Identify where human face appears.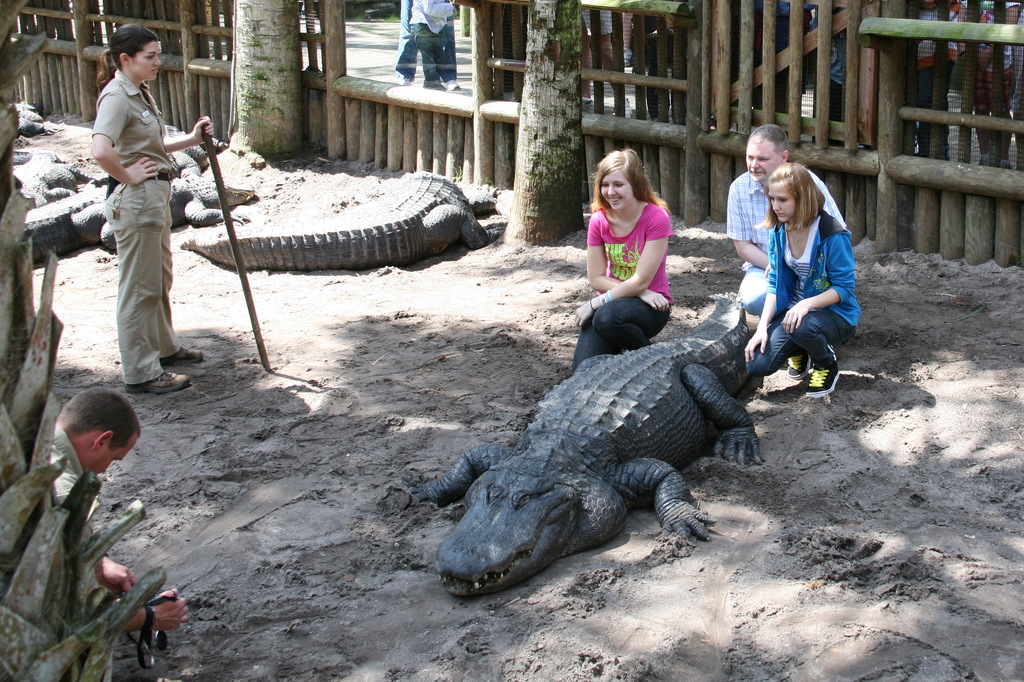
Appears at bbox=(744, 138, 784, 182).
